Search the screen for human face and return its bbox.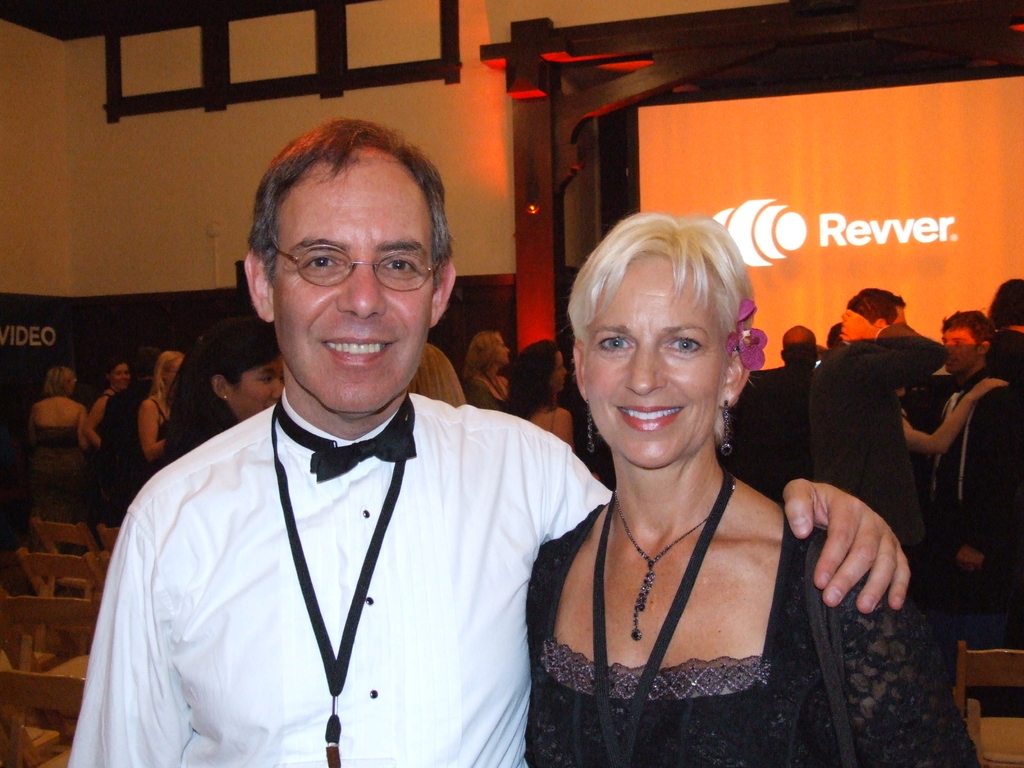
Found: <bbox>939, 324, 973, 372</bbox>.
